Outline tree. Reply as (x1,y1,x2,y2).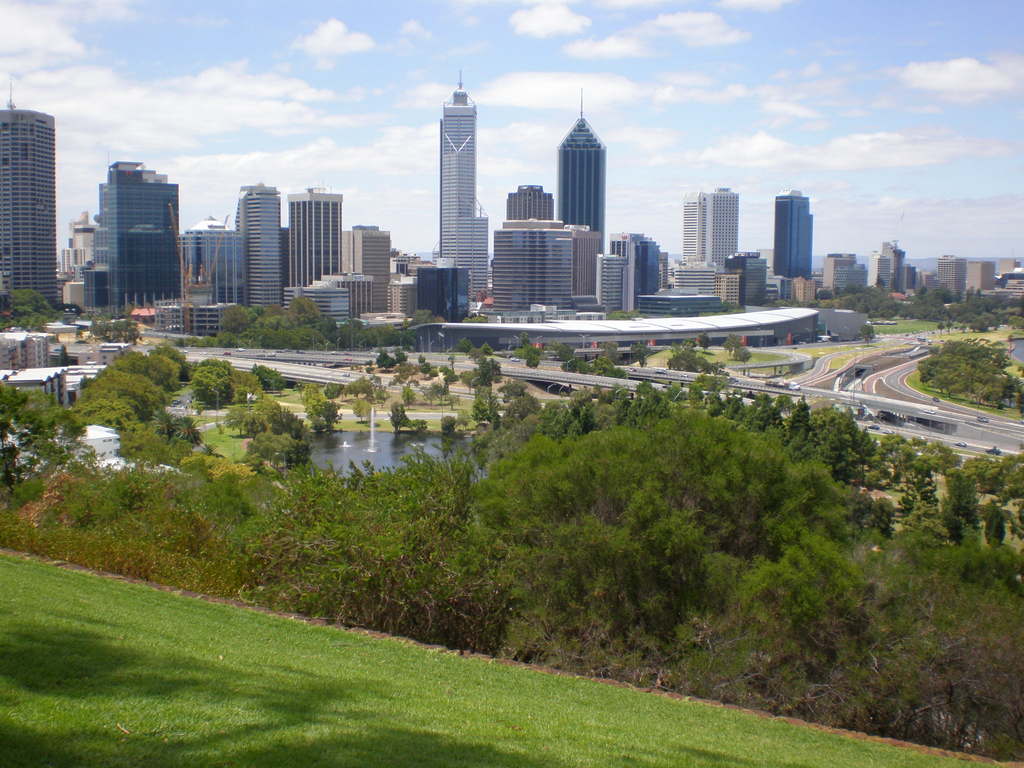
(409,307,435,328).
